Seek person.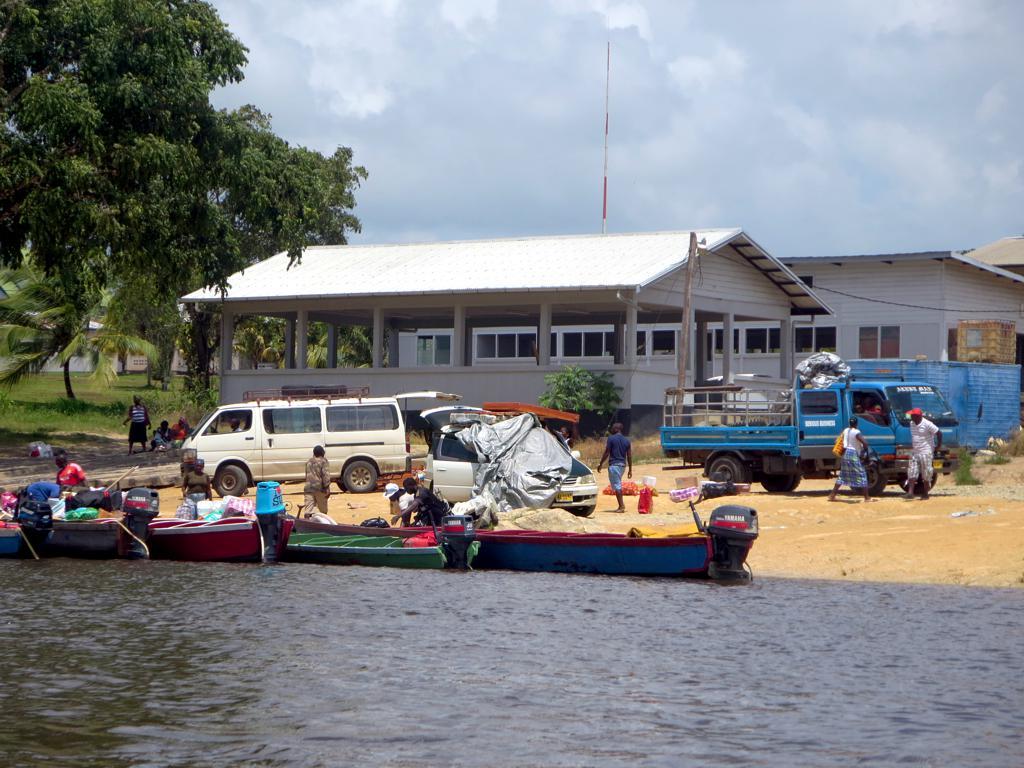
175,418,191,440.
